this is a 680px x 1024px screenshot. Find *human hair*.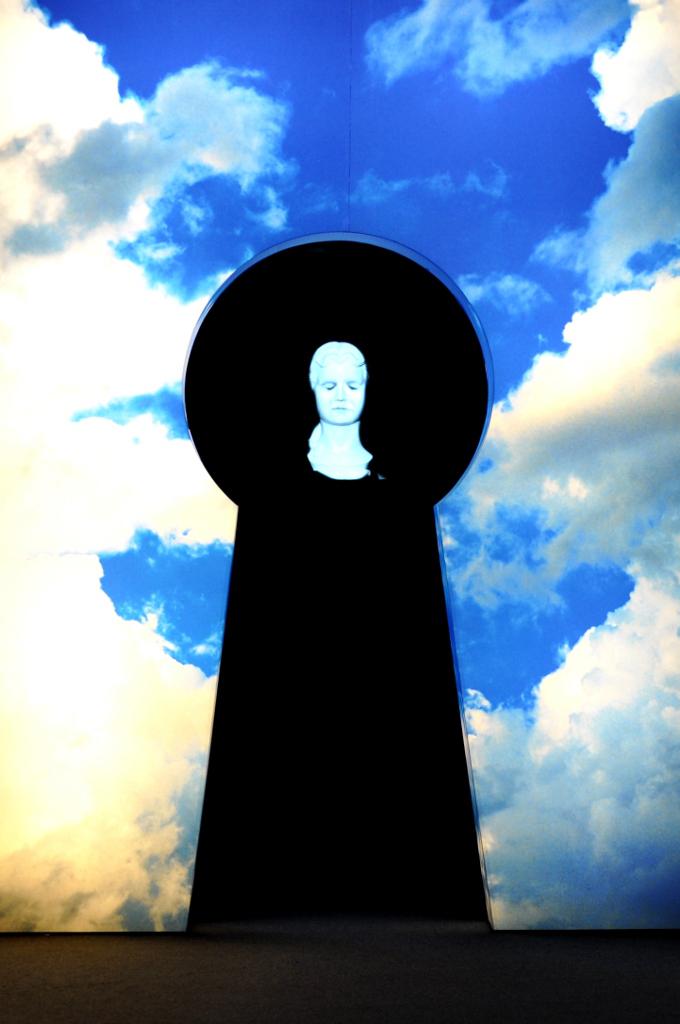
Bounding box: box=[305, 335, 364, 374].
